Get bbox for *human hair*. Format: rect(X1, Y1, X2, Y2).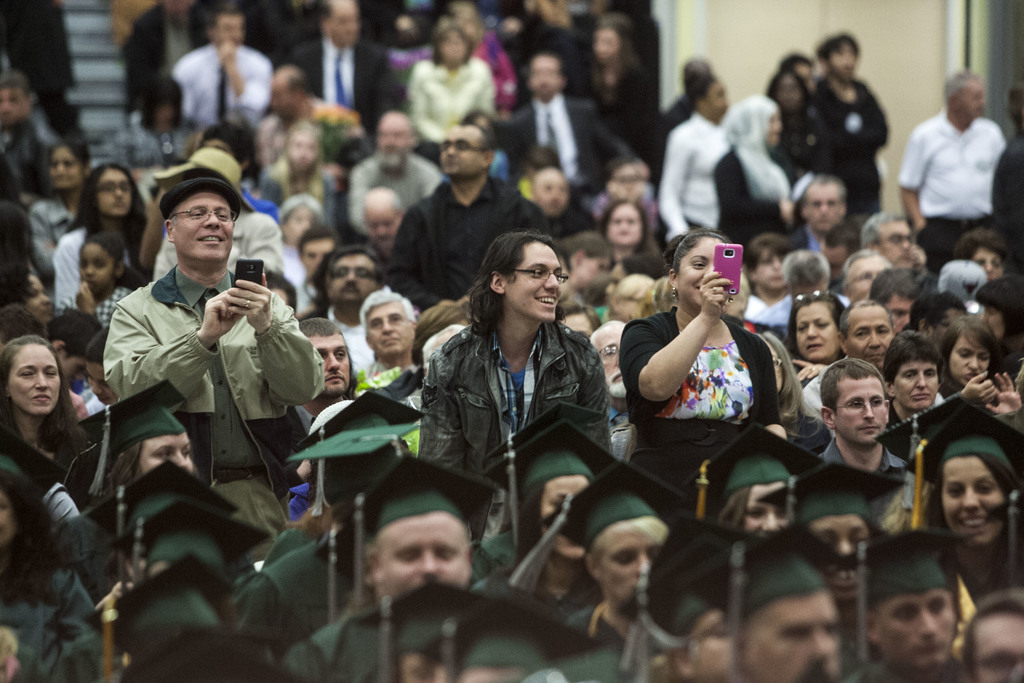
rect(139, 72, 185, 130).
